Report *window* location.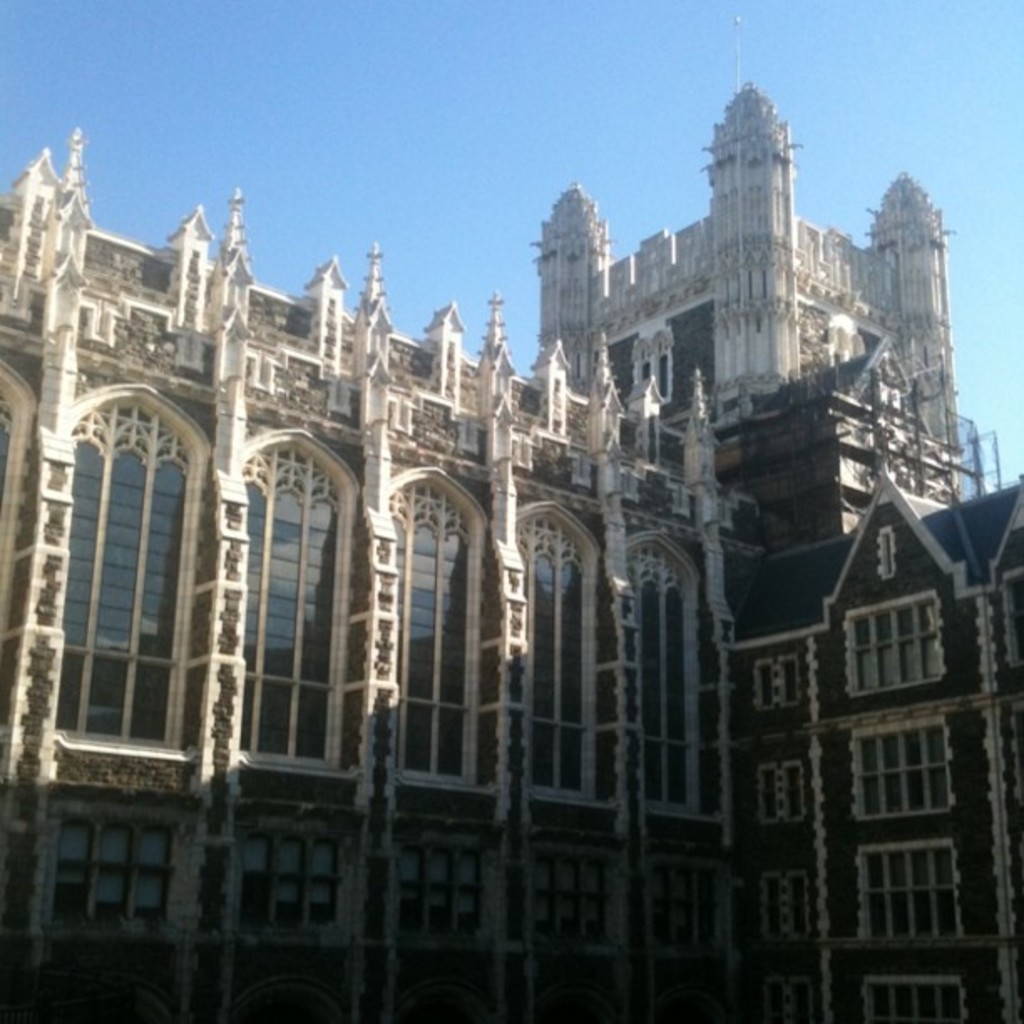
Report: left=758, top=875, right=781, bottom=949.
